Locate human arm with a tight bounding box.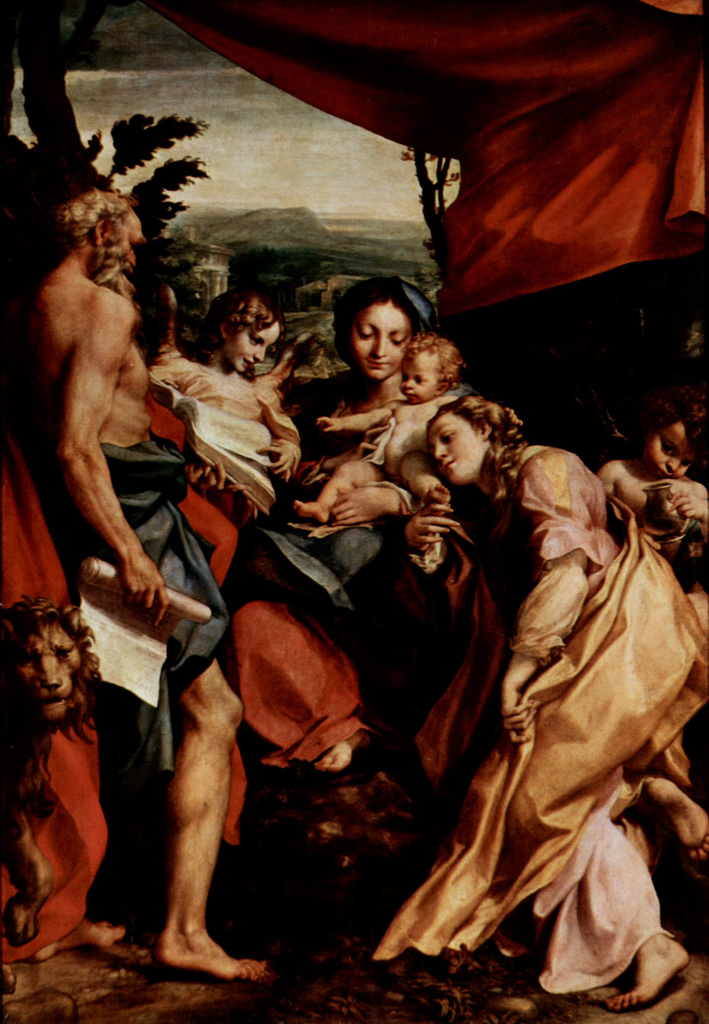
detection(645, 474, 708, 536).
